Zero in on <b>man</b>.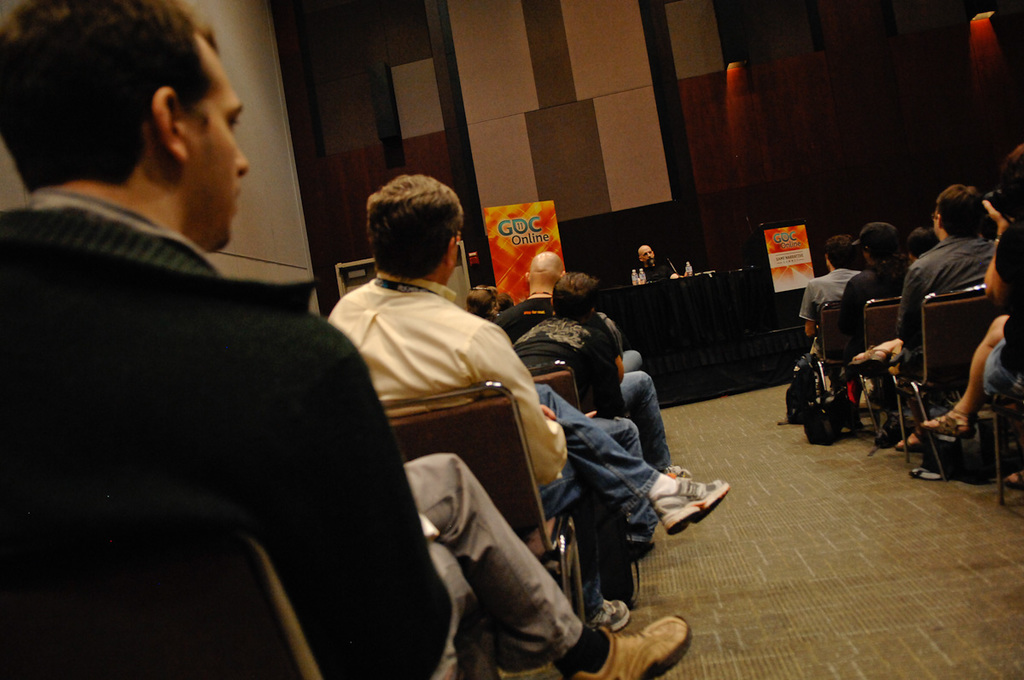
Zeroed in: 6,3,693,679.
